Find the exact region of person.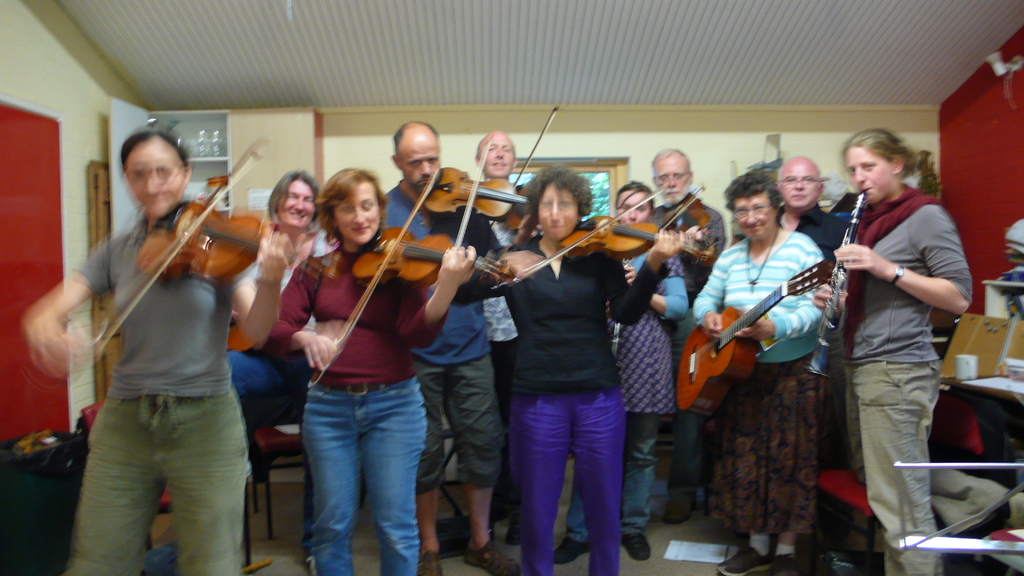
Exact region: [379,118,514,575].
